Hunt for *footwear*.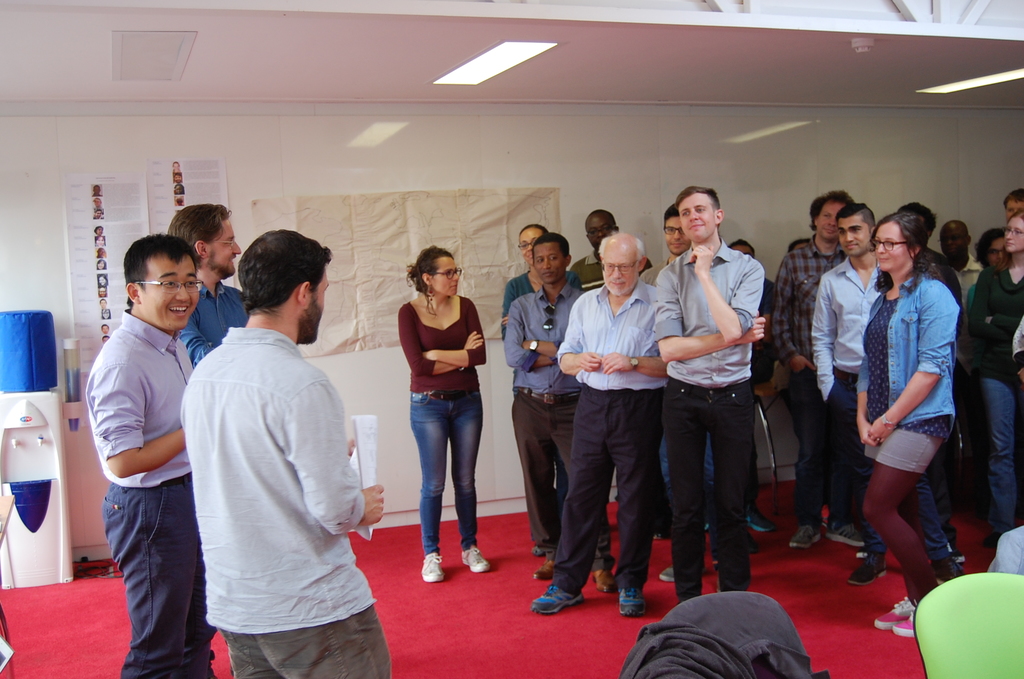
Hunted down at region(660, 569, 675, 580).
